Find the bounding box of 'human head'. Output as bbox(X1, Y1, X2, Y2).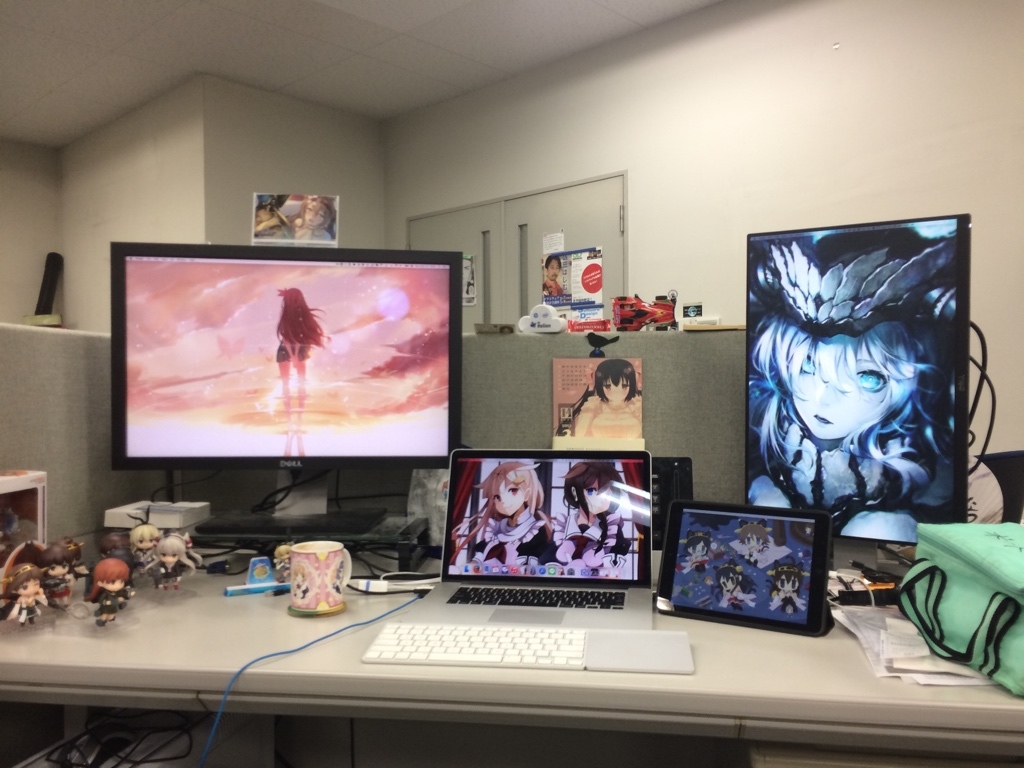
bbox(717, 563, 745, 590).
